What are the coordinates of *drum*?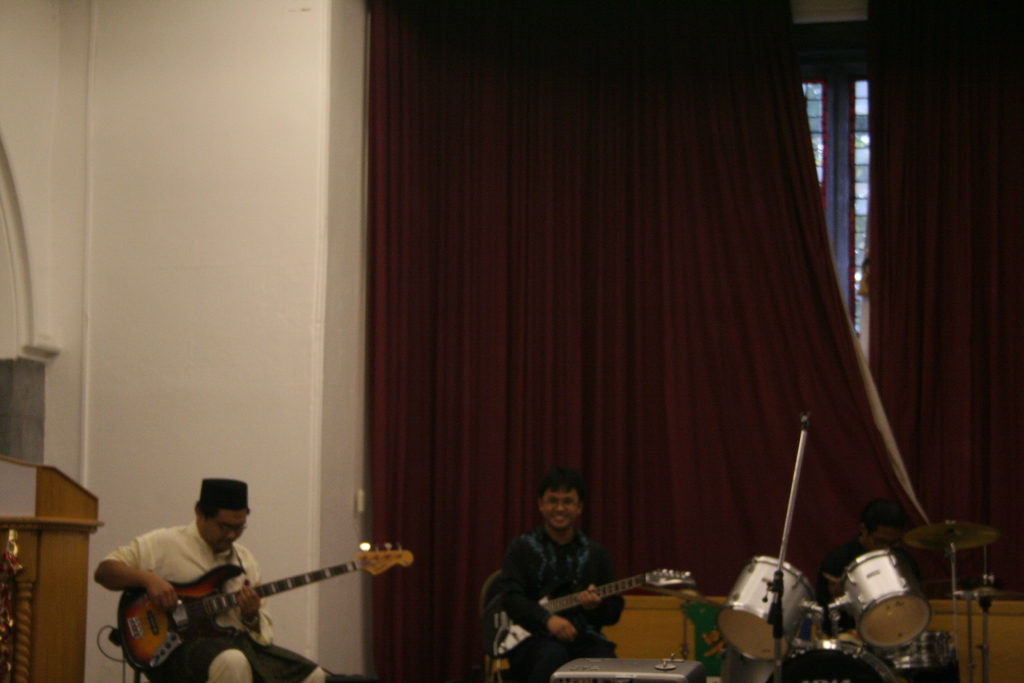
712 554 815 661.
